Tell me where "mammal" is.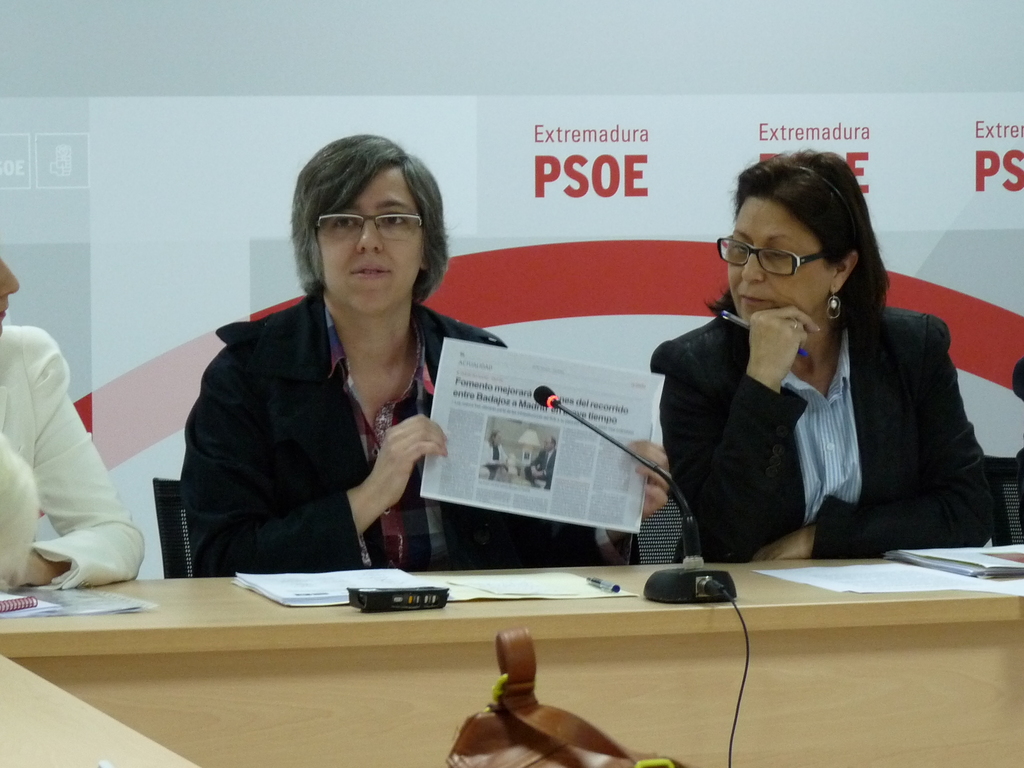
"mammal" is at [left=174, top=129, right=668, bottom=579].
